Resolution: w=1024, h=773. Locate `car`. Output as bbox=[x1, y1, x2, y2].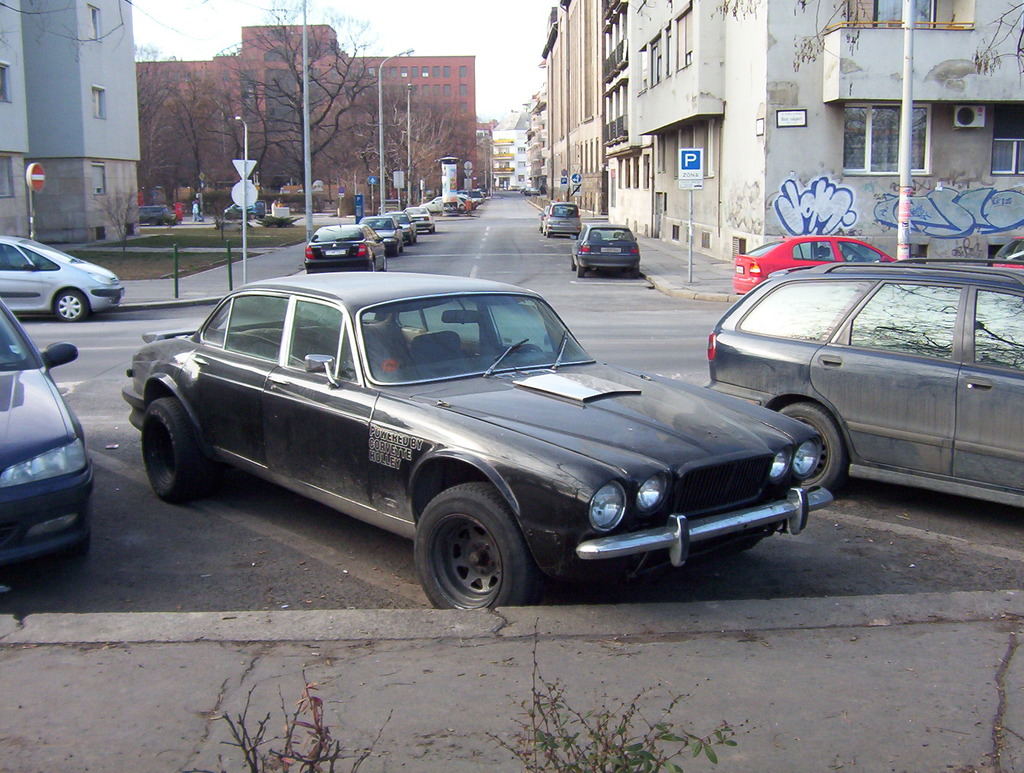
bbox=[1, 295, 78, 570].
